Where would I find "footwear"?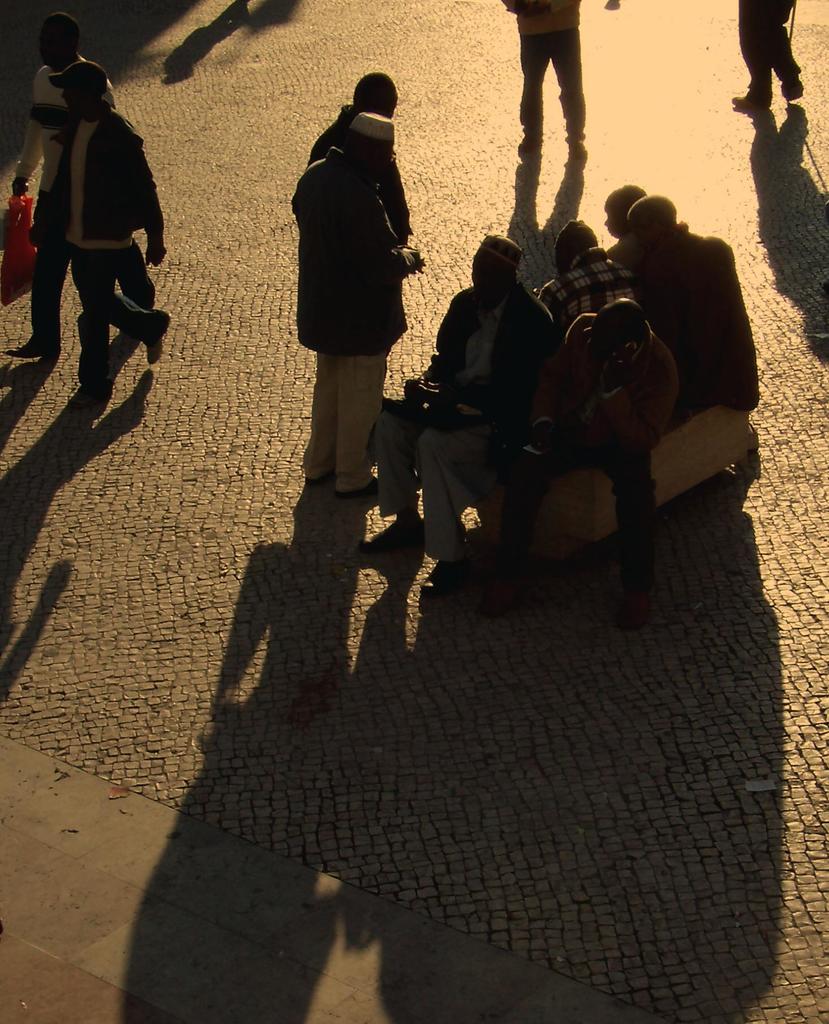
At BBox(149, 311, 173, 365).
